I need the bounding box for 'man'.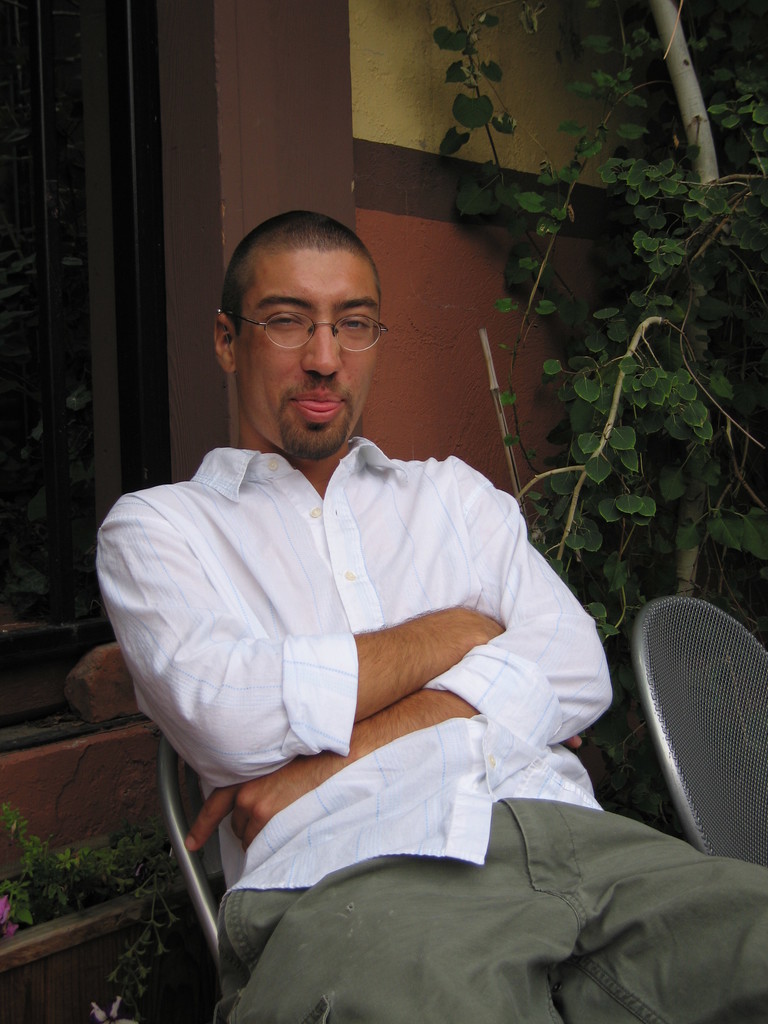
Here it is: bbox=(88, 221, 684, 995).
